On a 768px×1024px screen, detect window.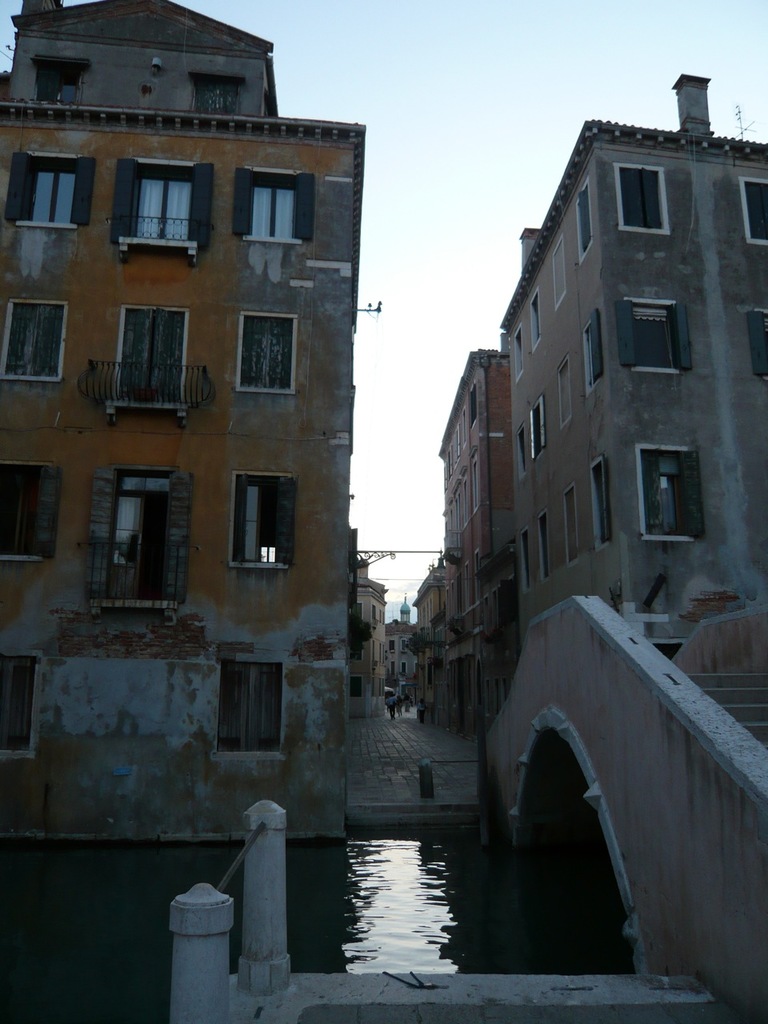
bbox=(542, 522, 543, 590).
